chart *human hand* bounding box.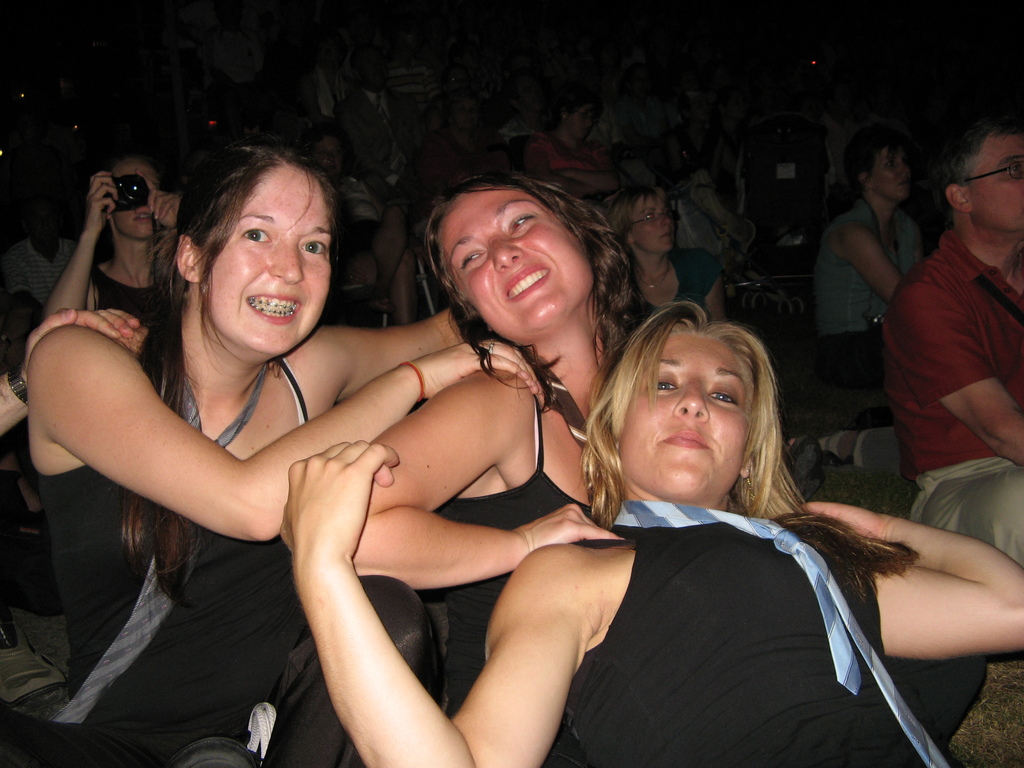
Charted: crop(81, 171, 121, 236).
